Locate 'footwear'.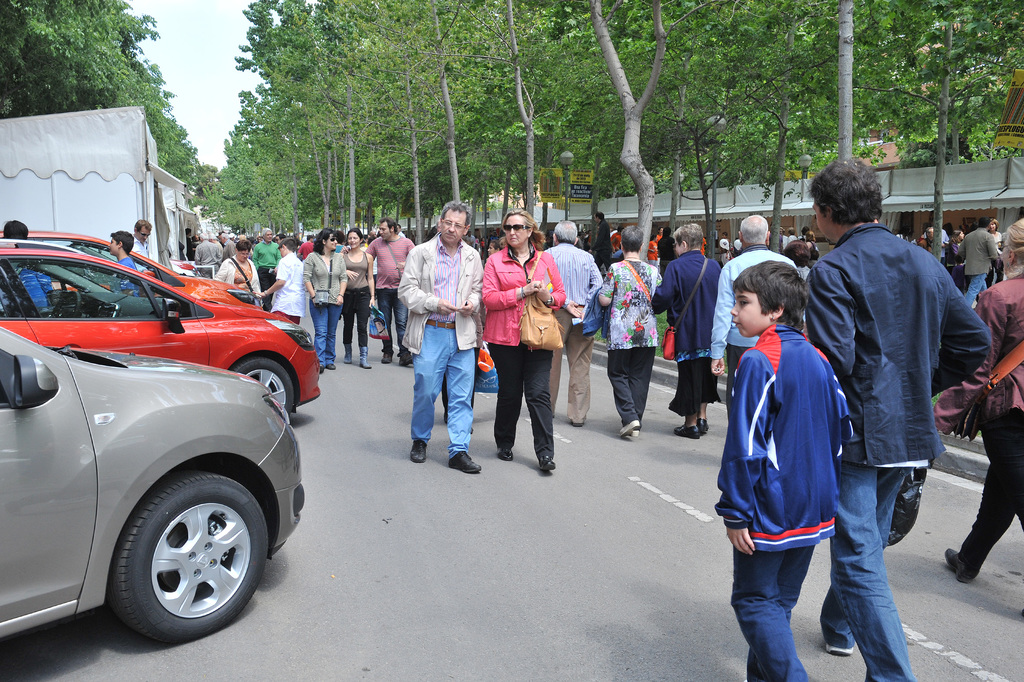
Bounding box: BBox(319, 363, 325, 372).
